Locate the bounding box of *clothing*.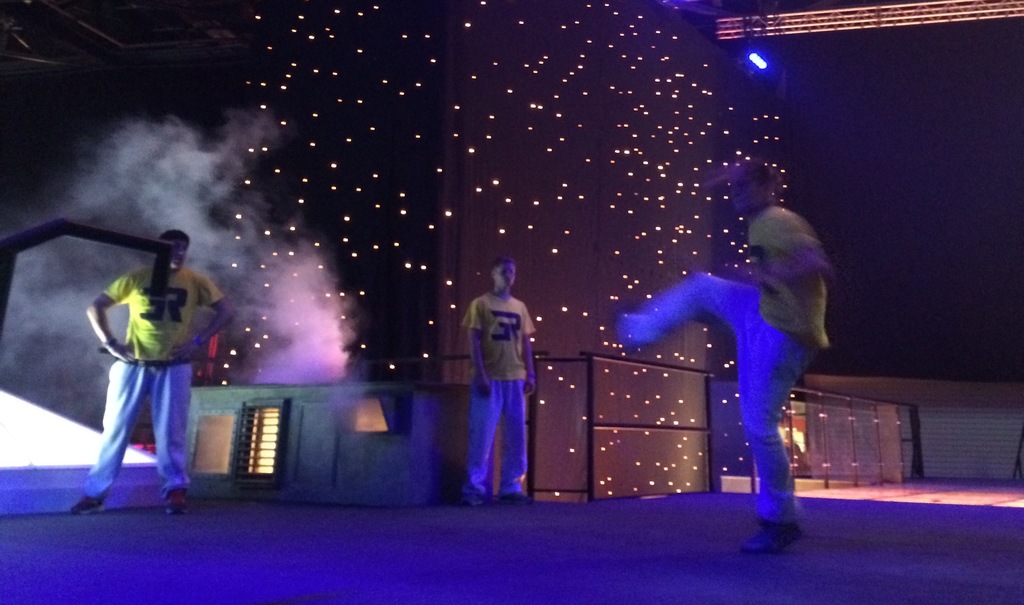
Bounding box: bbox(467, 270, 543, 492).
